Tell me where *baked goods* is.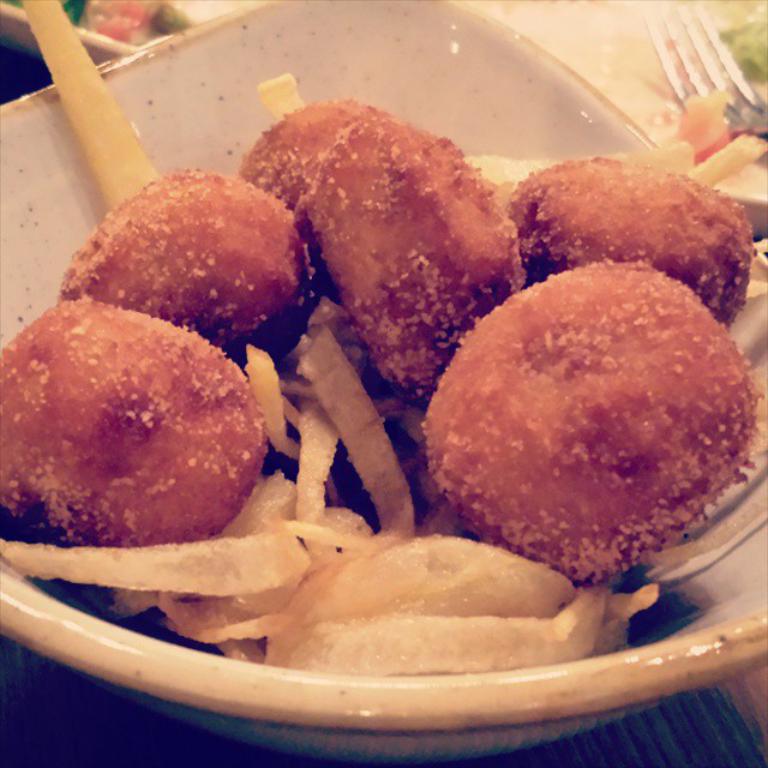
*baked goods* is at BBox(416, 260, 764, 610).
